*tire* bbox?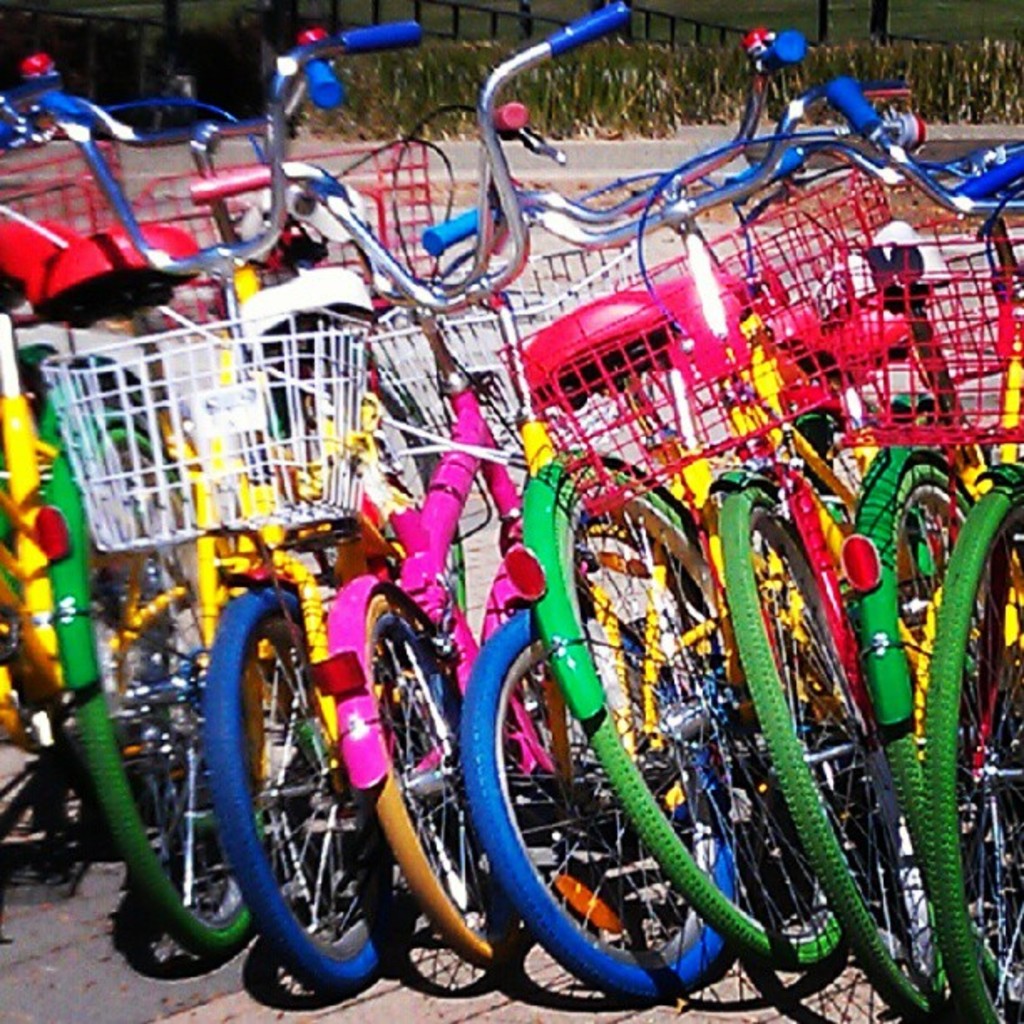
(87, 432, 268, 940)
